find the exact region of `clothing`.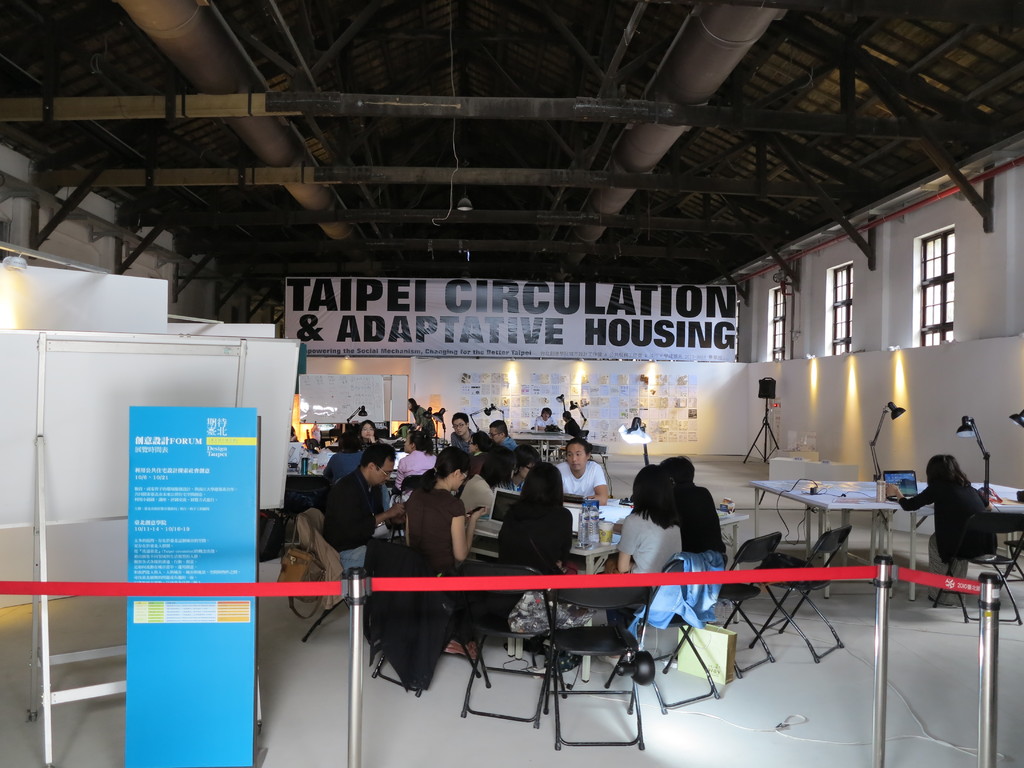
Exact region: [left=411, top=404, right=435, bottom=444].
